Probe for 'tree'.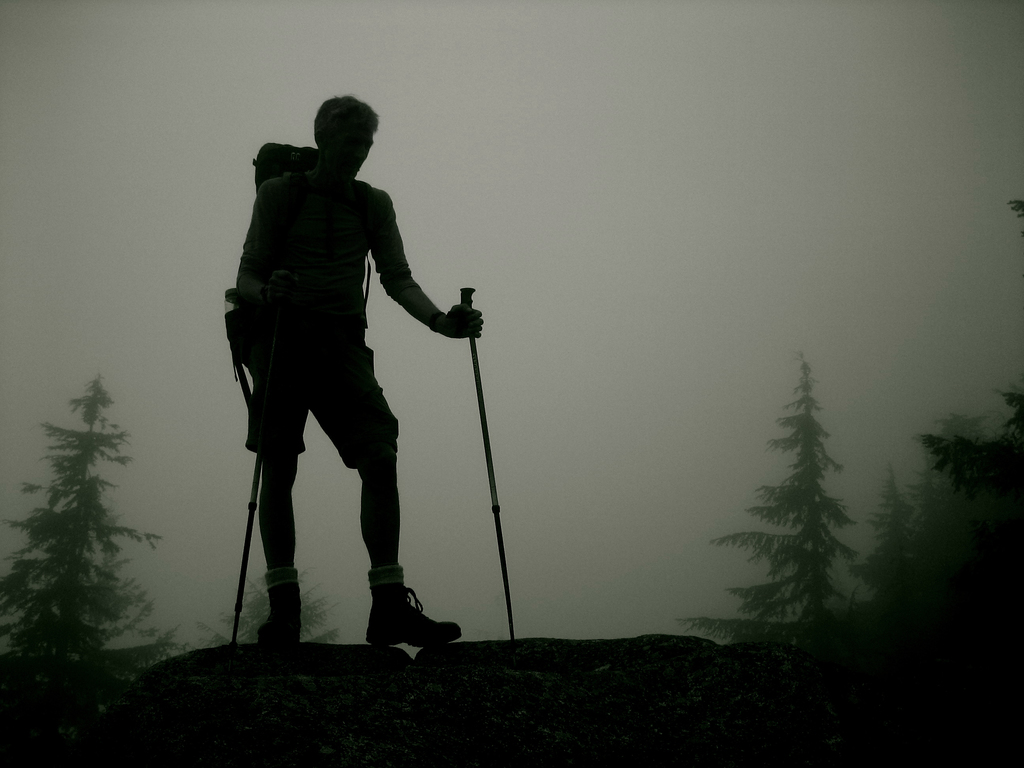
Probe result: {"left": 195, "top": 553, "right": 350, "bottom": 656}.
